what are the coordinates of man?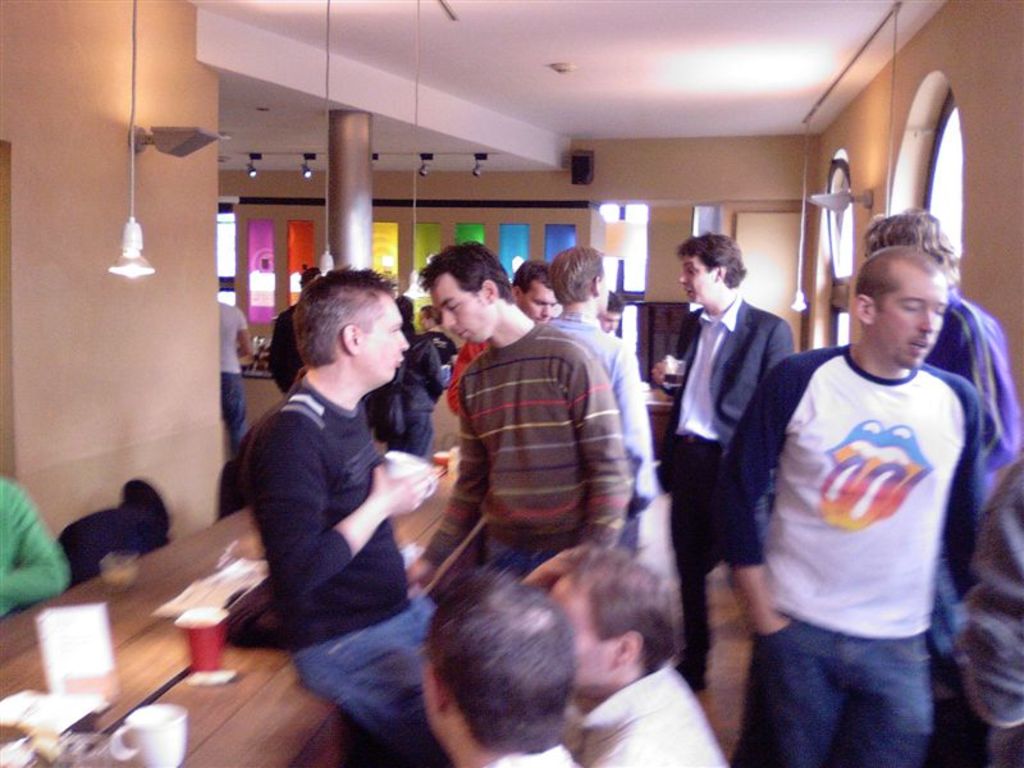
543, 553, 726, 767.
